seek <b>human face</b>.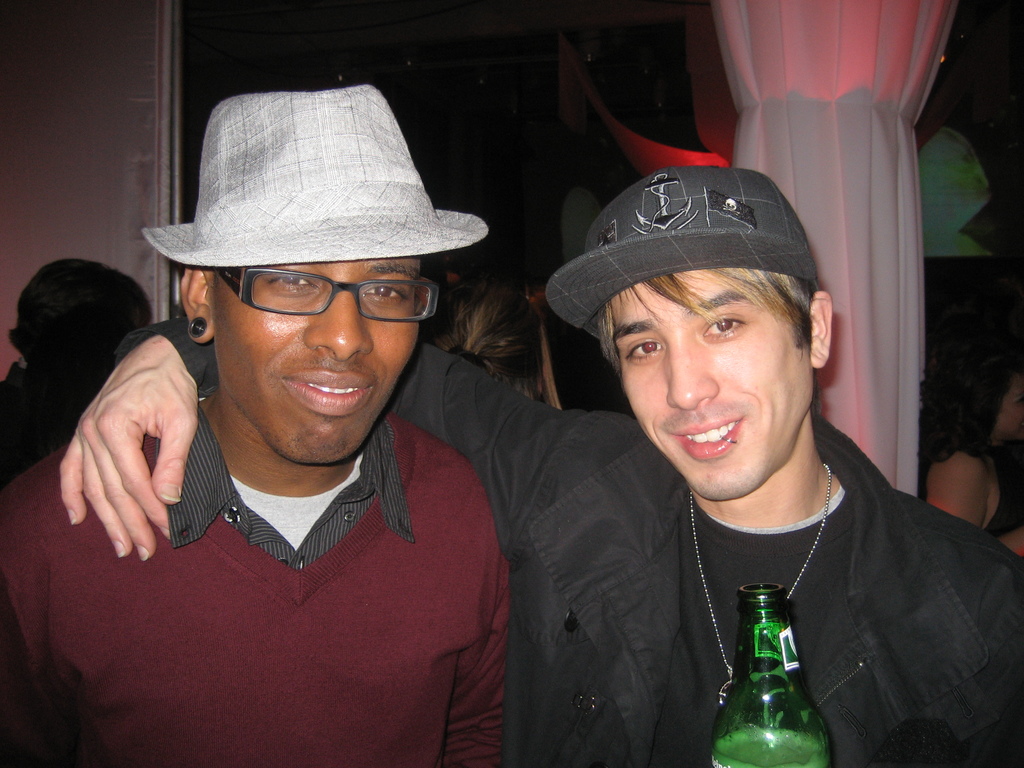
<box>214,259,421,465</box>.
